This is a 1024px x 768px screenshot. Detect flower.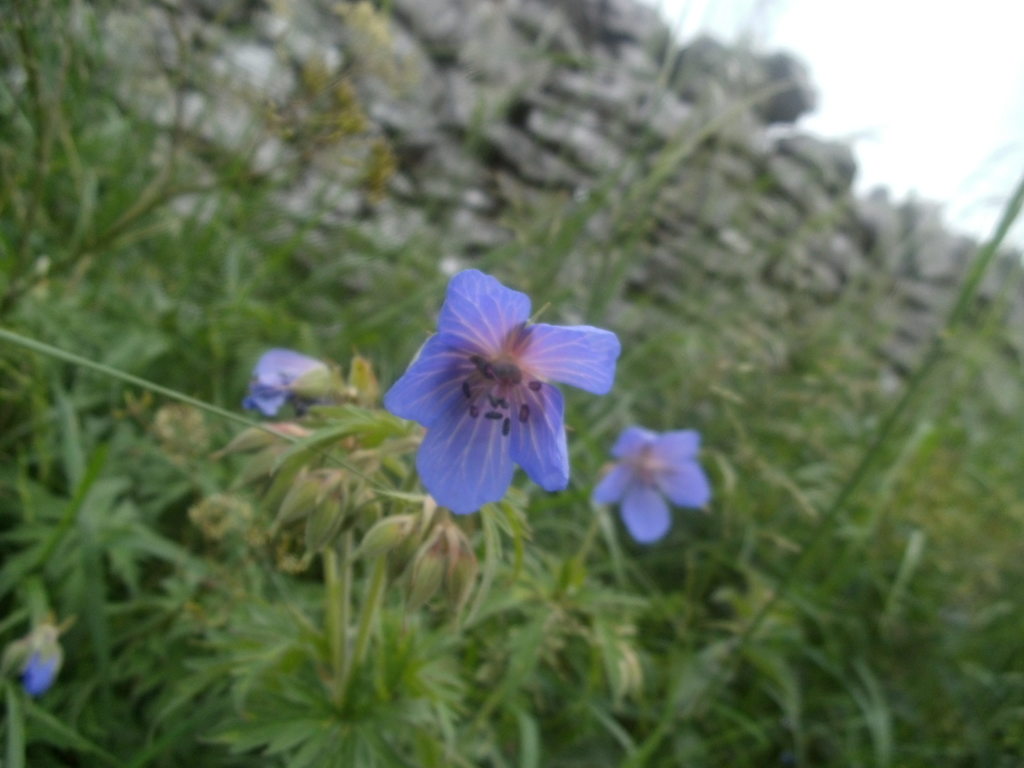
[240, 344, 333, 426].
